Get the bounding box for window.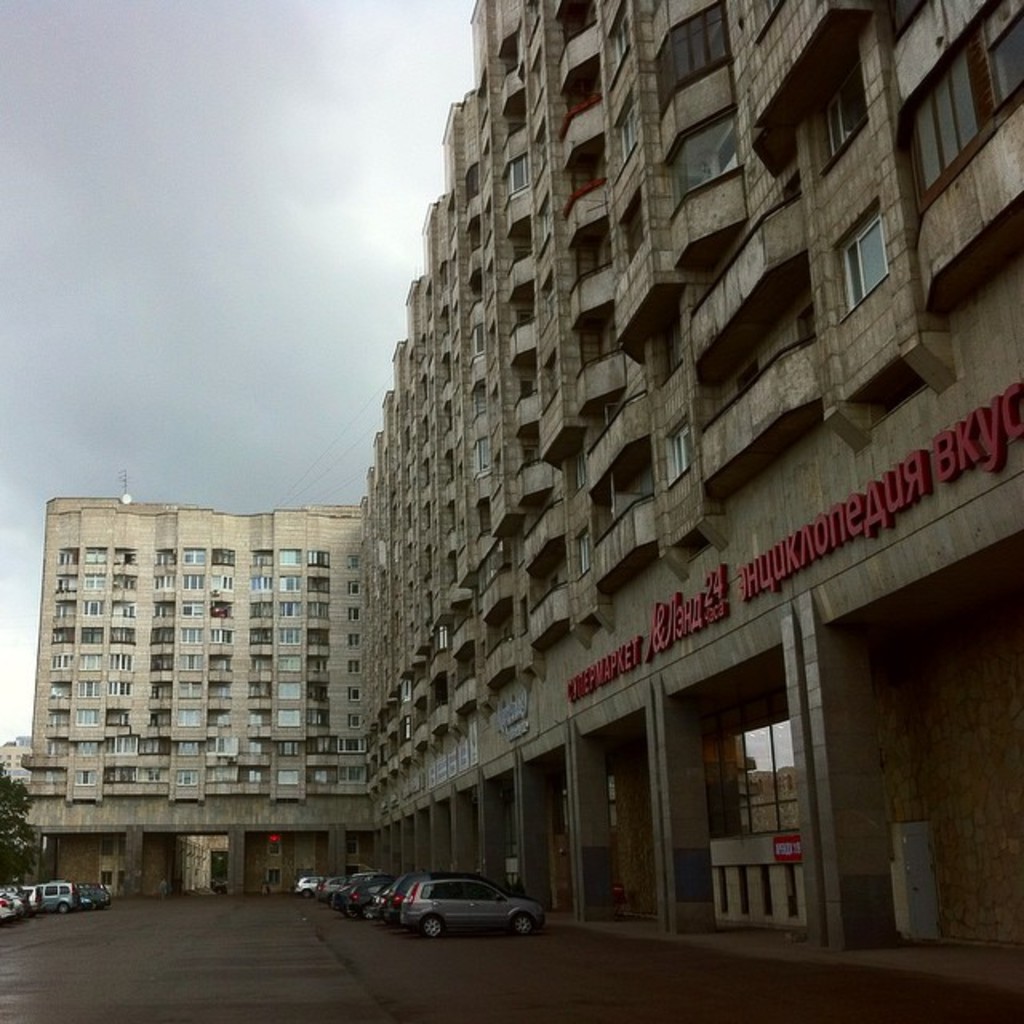
pyautogui.locateOnScreen(658, 0, 726, 118).
